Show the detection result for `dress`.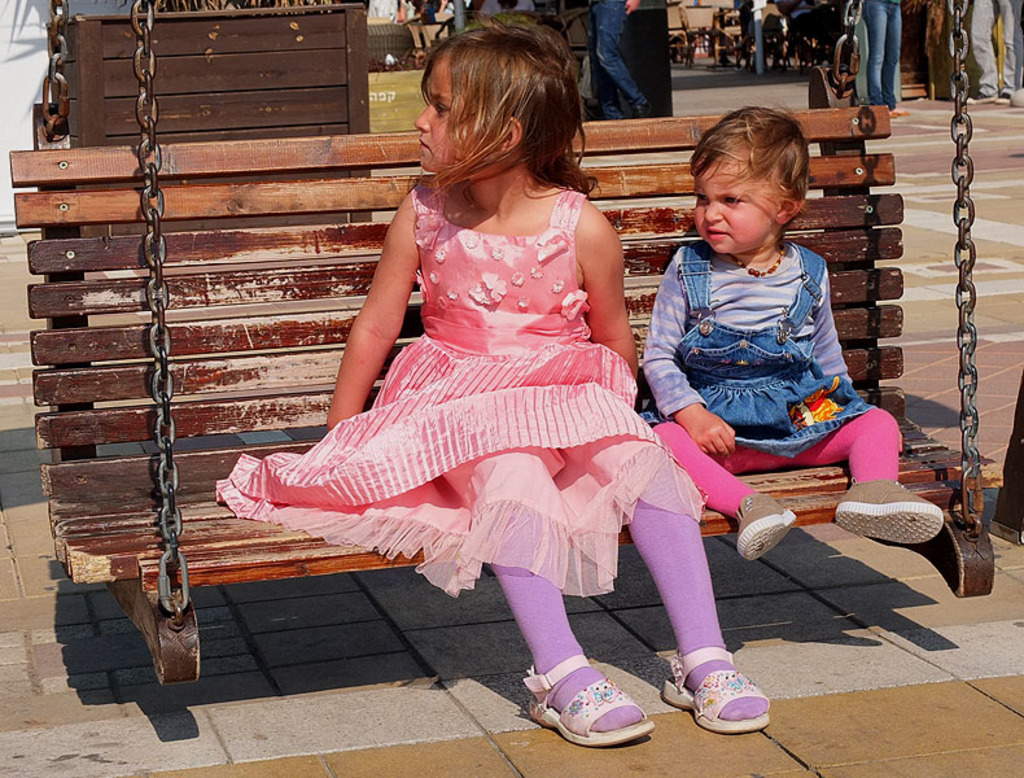
{"left": 237, "top": 149, "right": 656, "bottom": 608}.
